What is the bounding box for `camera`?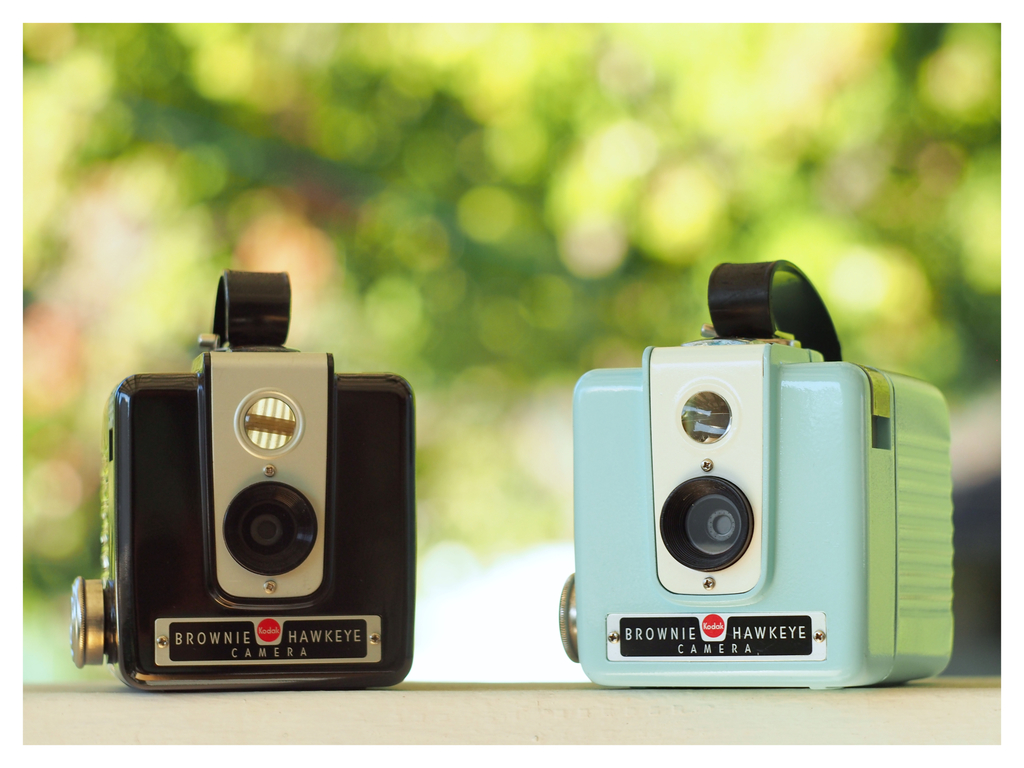
557, 260, 954, 687.
